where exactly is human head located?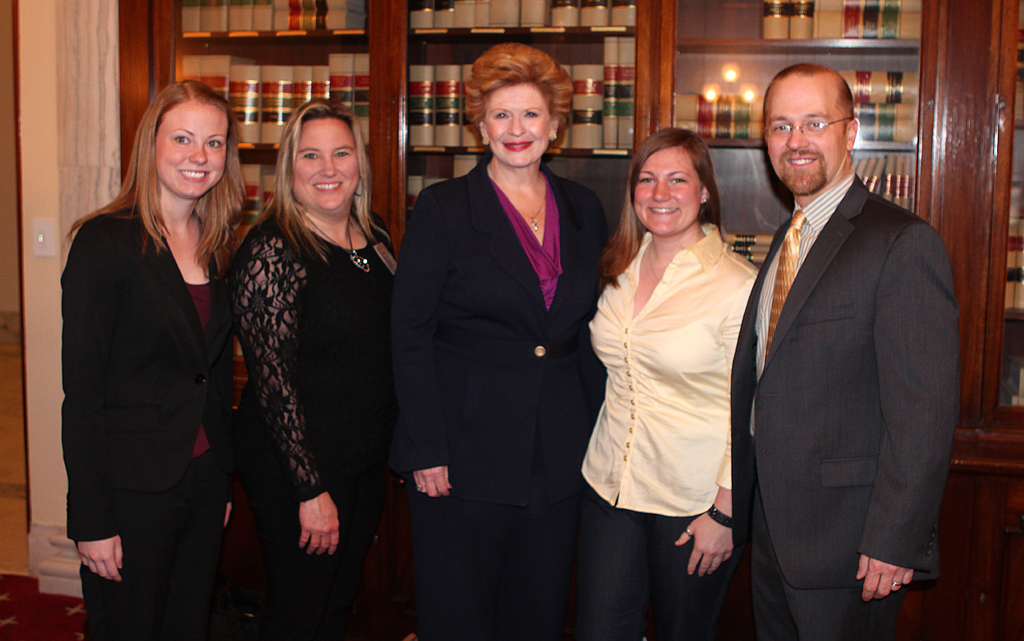
Its bounding box is <box>282,95,364,211</box>.
